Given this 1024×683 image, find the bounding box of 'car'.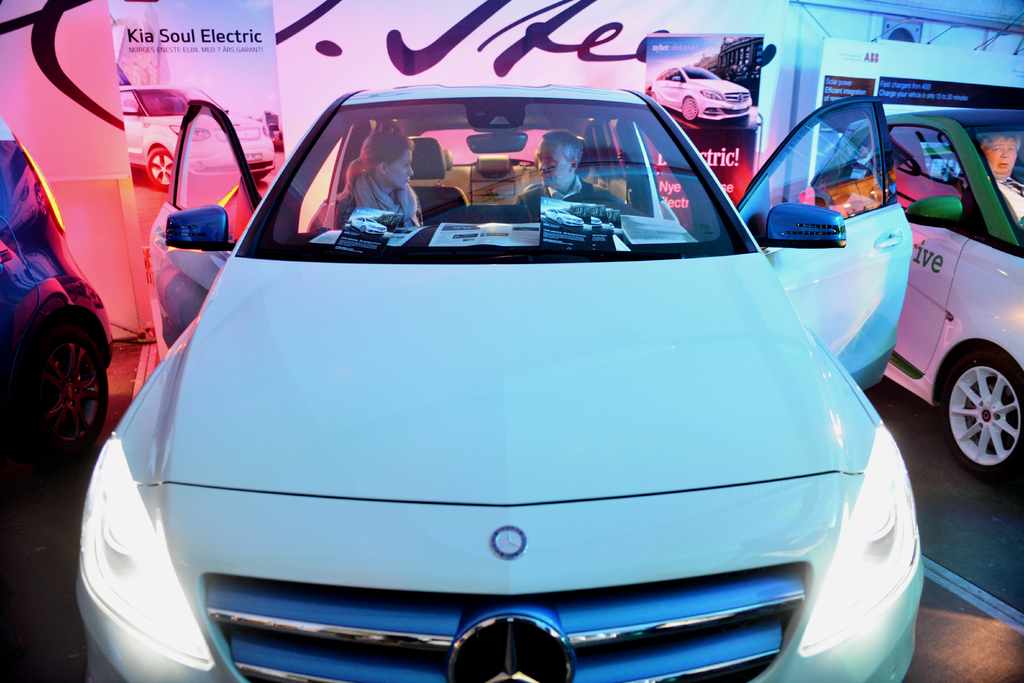
(x1=817, y1=108, x2=1023, y2=475).
